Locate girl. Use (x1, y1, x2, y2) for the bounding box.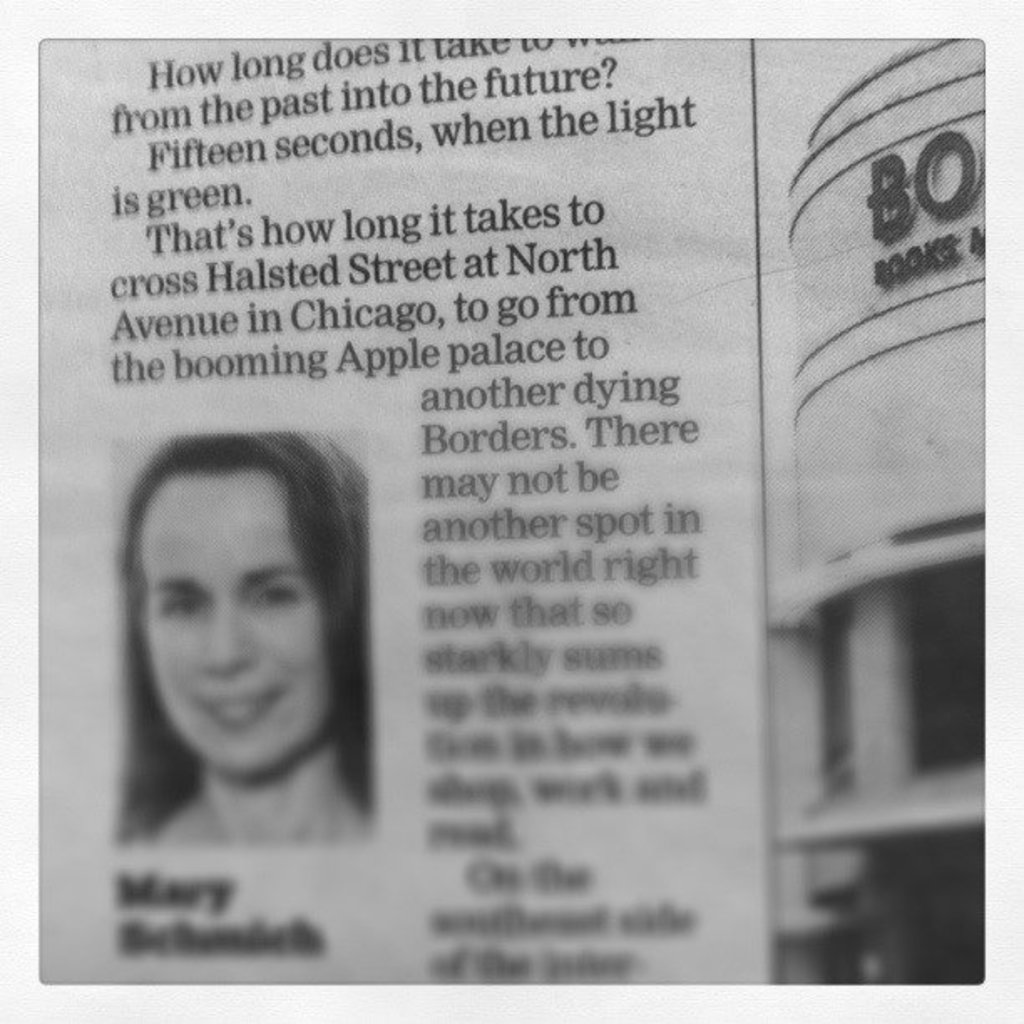
(75, 425, 410, 885).
